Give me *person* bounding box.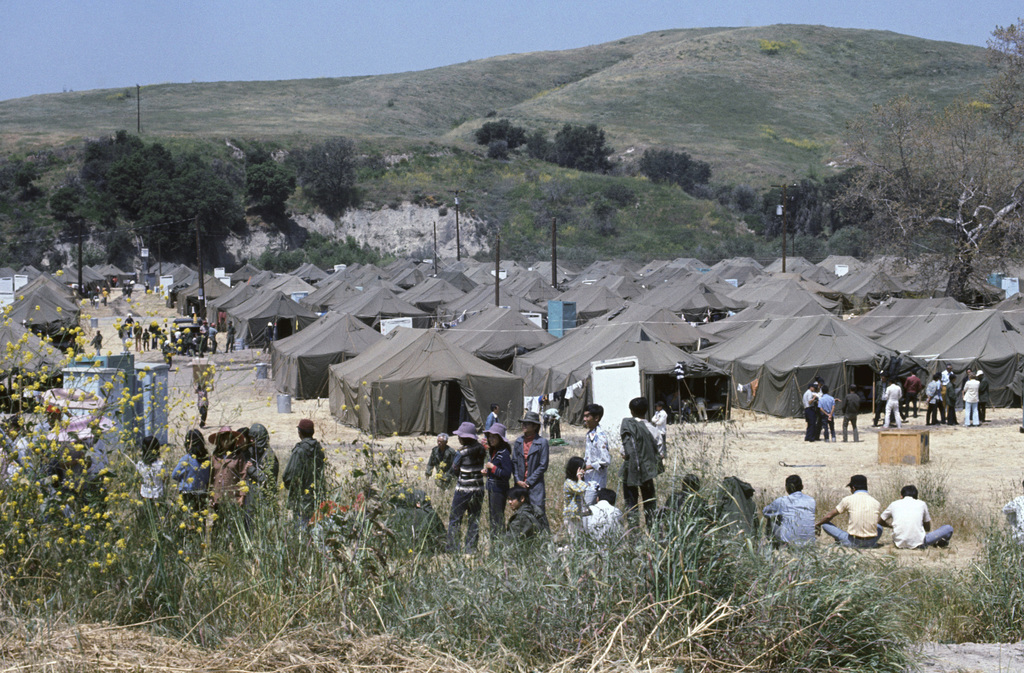
(left=262, top=321, right=275, bottom=353).
